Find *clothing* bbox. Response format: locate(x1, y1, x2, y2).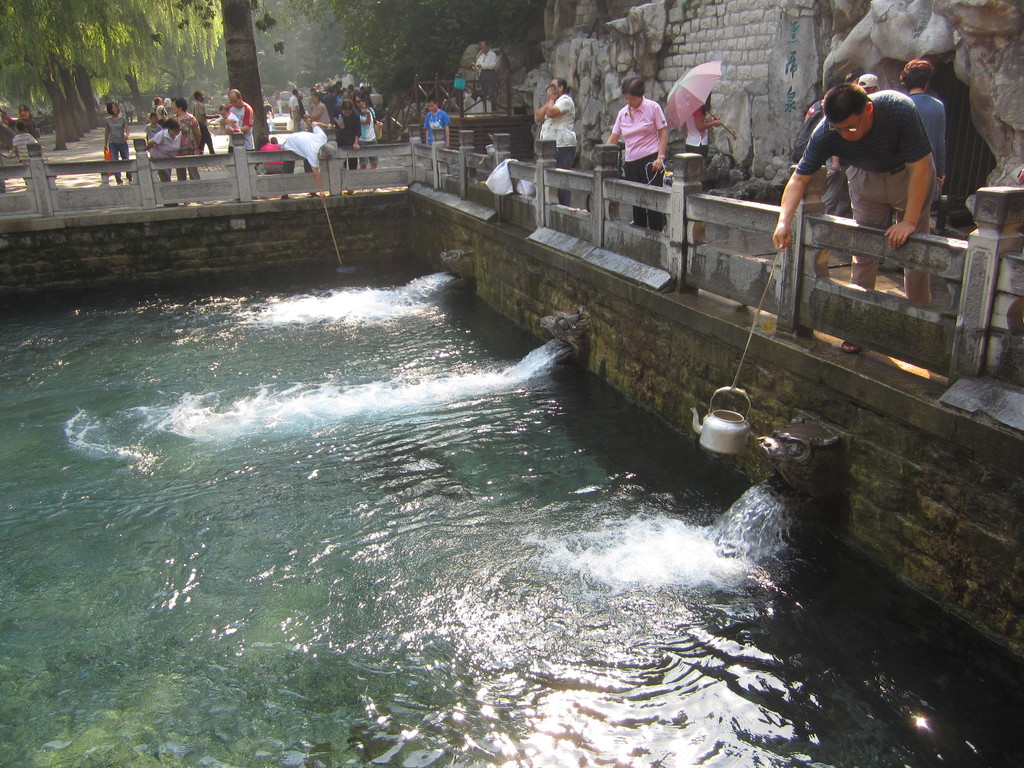
locate(236, 100, 258, 150).
